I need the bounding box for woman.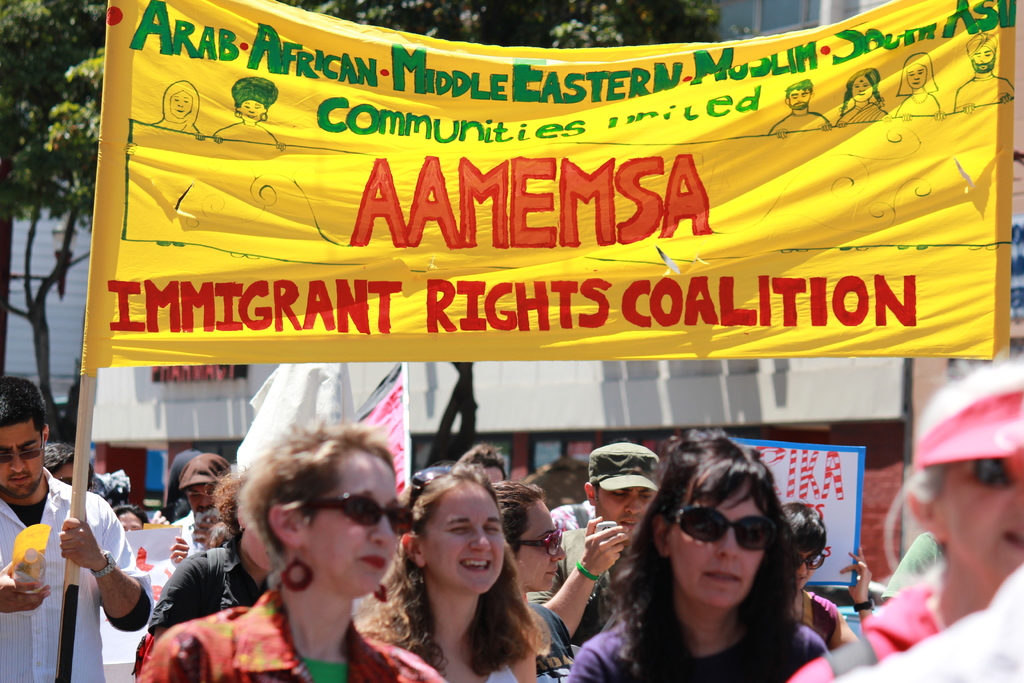
Here it is: {"x1": 794, "y1": 358, "x2": 1023, "y2": 682}.
